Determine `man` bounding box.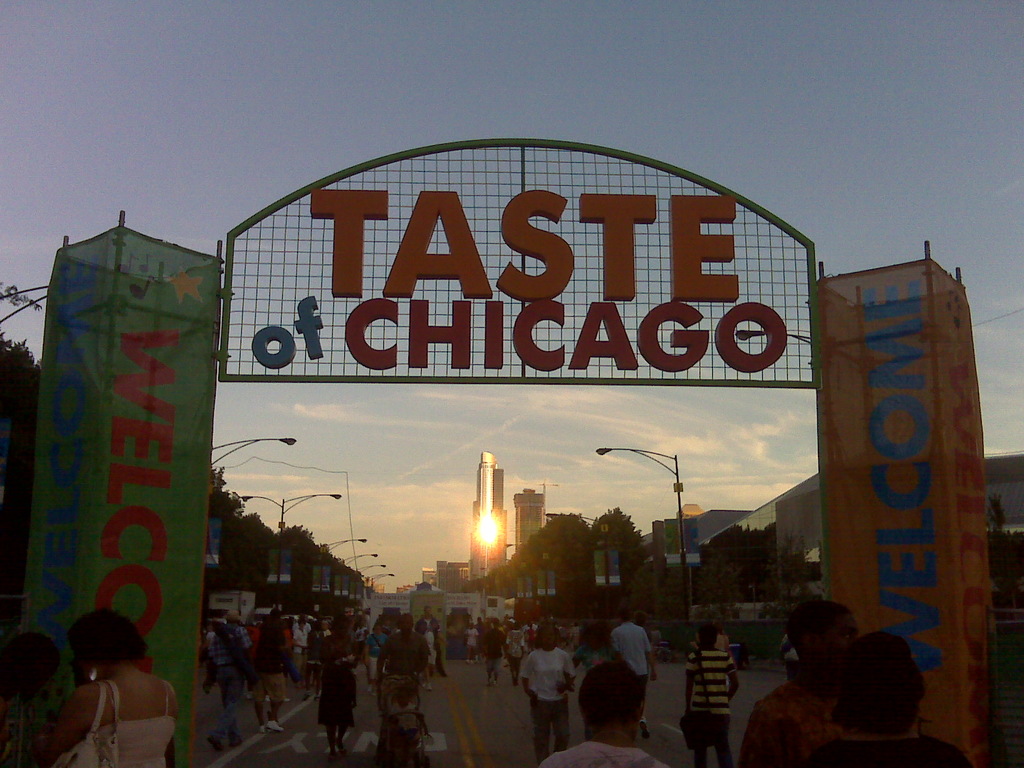
Determined: <region>380, 611, 431, 701</region>.
